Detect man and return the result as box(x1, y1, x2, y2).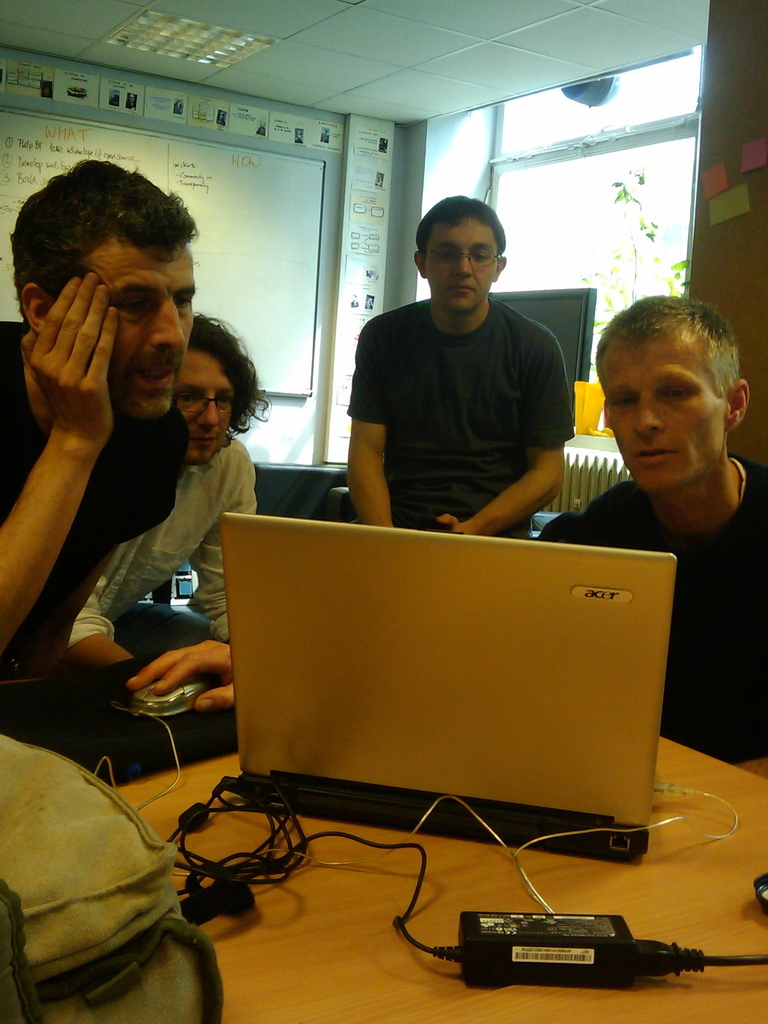
box(530, 292, 767, 781).
